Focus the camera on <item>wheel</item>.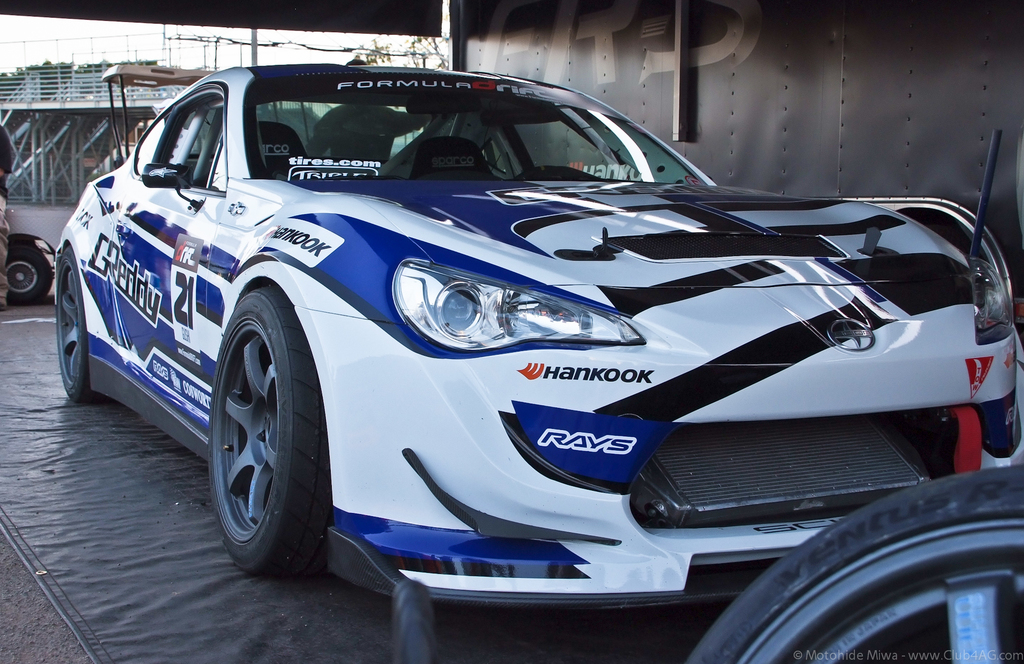
Focus region: 198/273/317/597.
